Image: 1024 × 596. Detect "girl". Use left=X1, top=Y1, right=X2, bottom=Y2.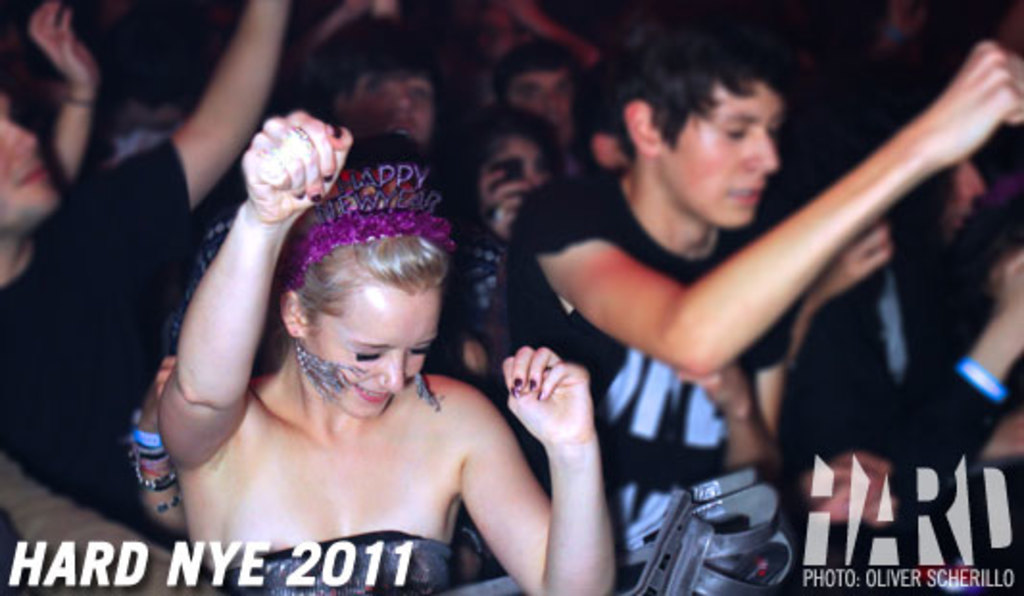
left=158, top=106, right=619, bottom=594.
